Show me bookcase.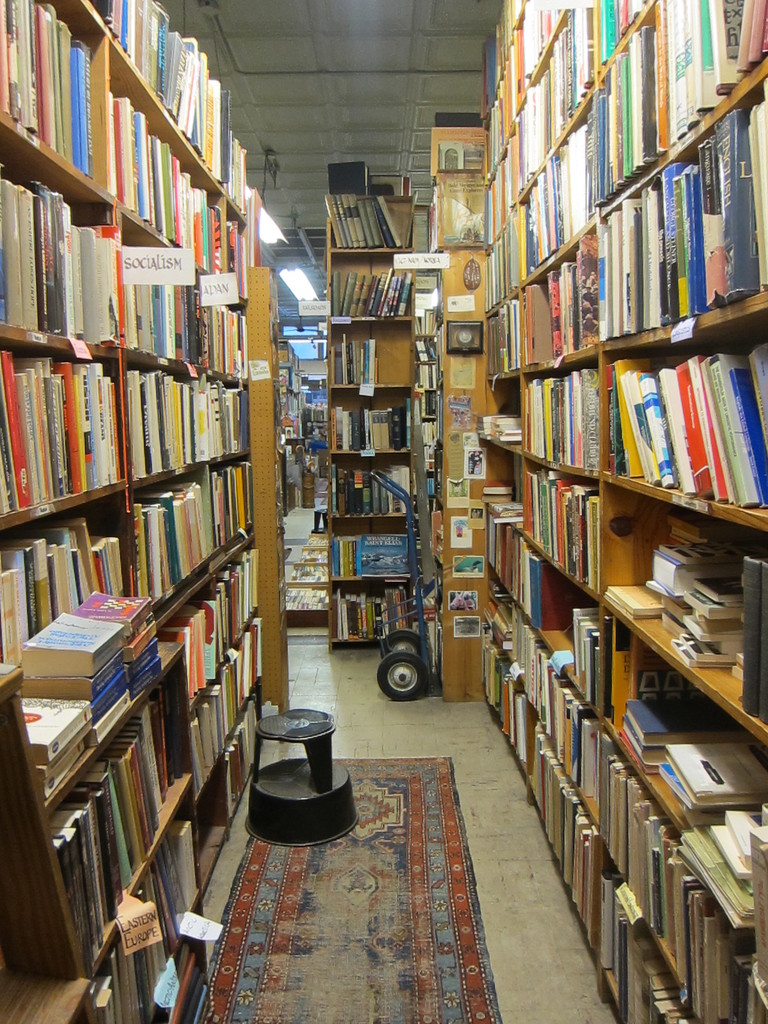
bookcase is here: select_region(278, 337, 309, 445).
